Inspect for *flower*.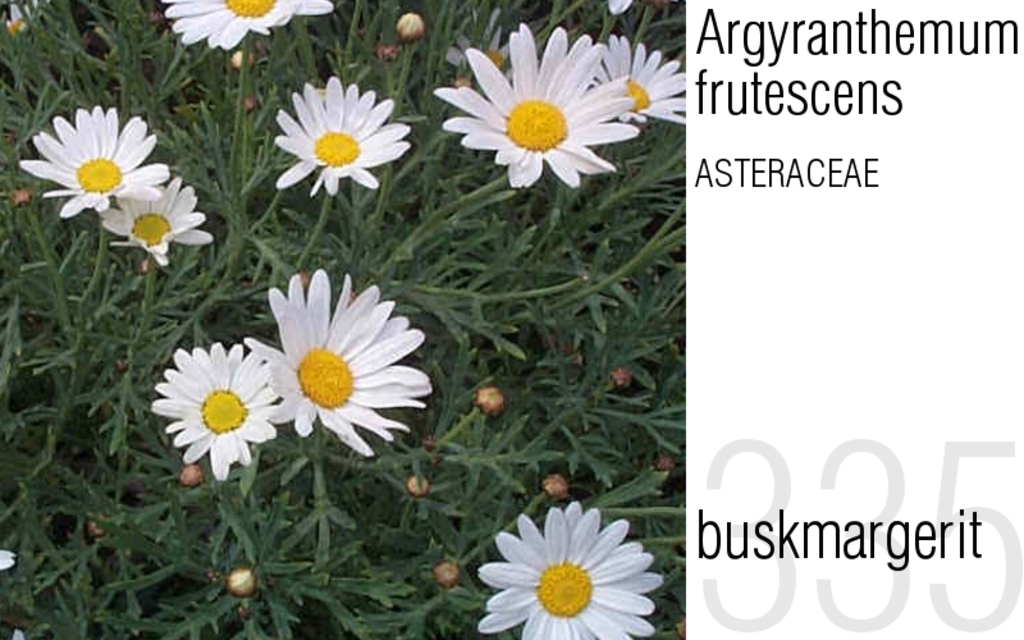
Inspection: [396, 472, 440, 504].
